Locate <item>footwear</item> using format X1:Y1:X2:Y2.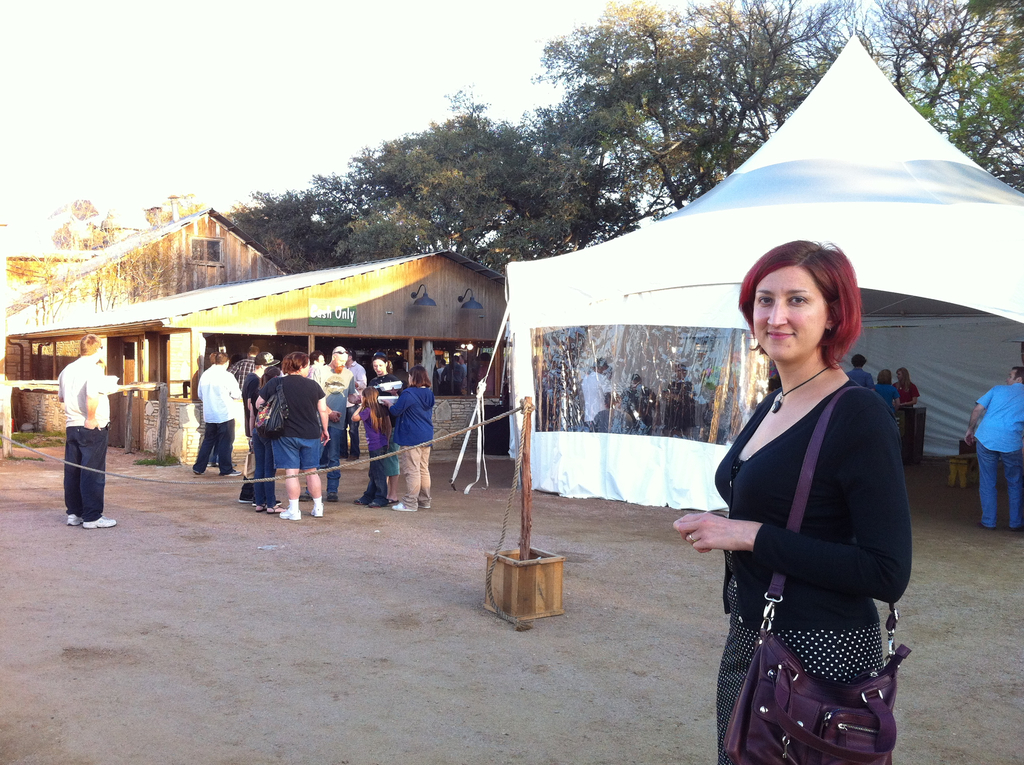
390:503:417:514.
